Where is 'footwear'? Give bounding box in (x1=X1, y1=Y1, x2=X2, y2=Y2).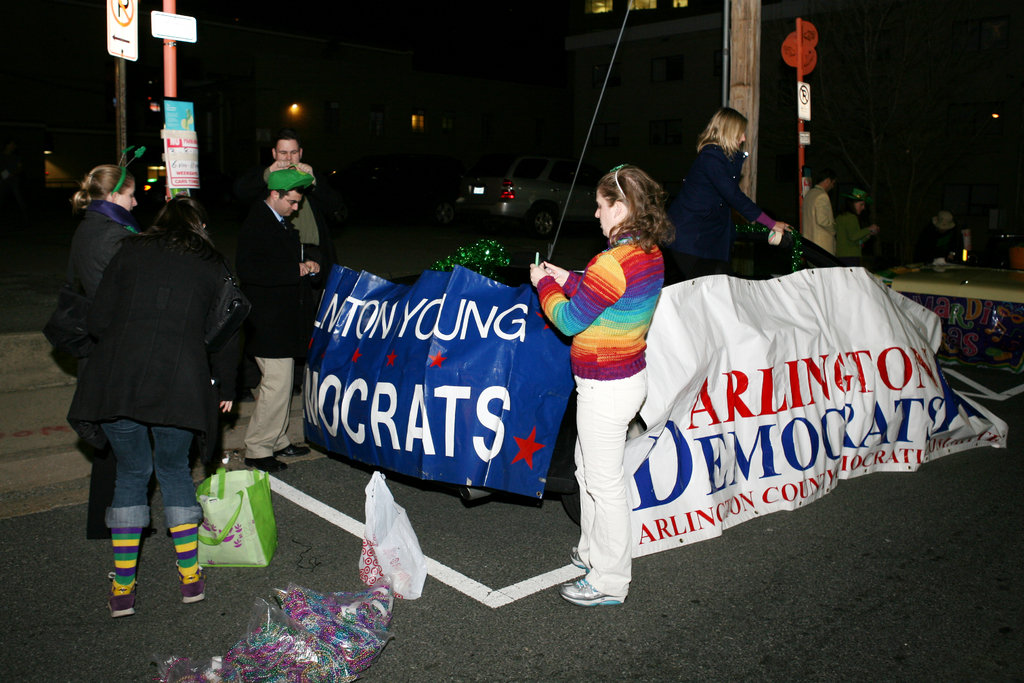
(x1=276, y1=437, x2=310, y2=452).
